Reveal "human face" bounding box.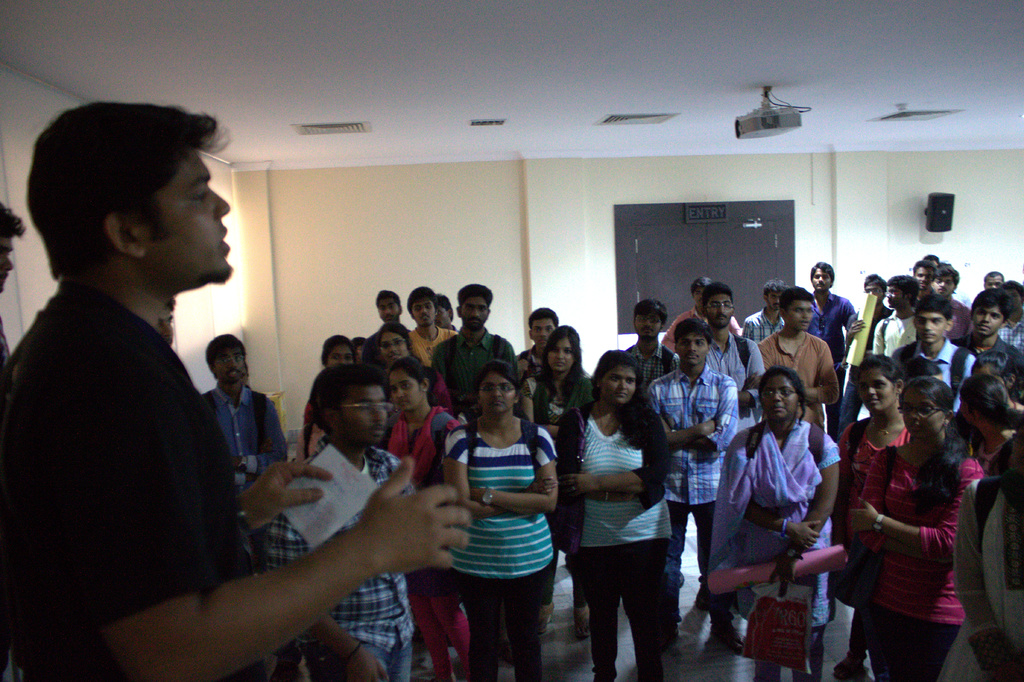
Revealed: [387,372,424,412].
